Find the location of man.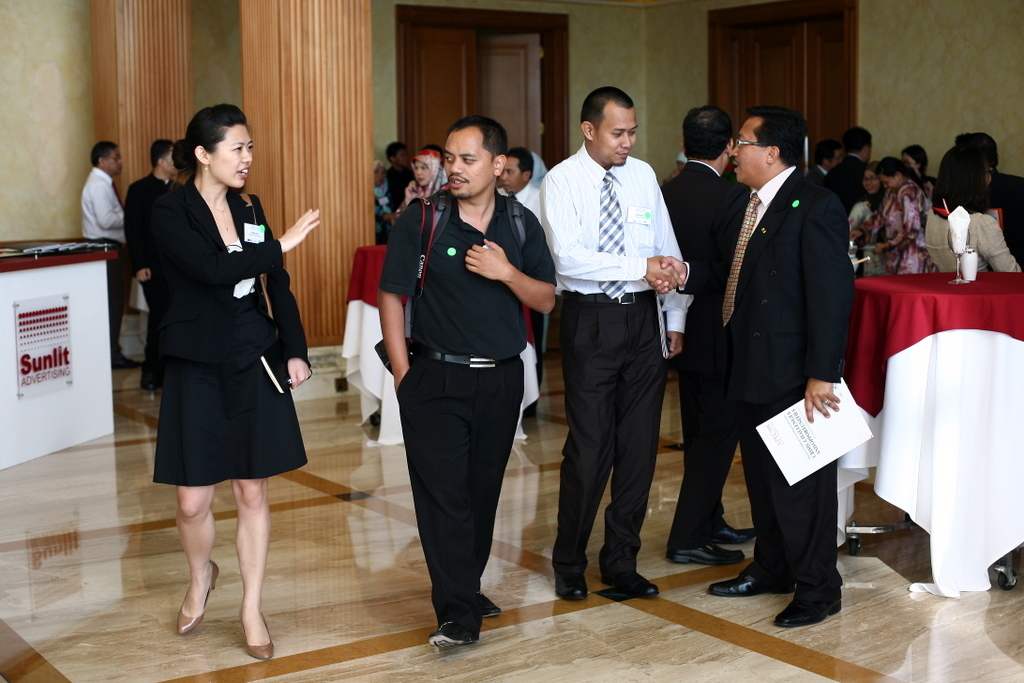
Location: x1=535, y1=84, x2=695, y2=598.
